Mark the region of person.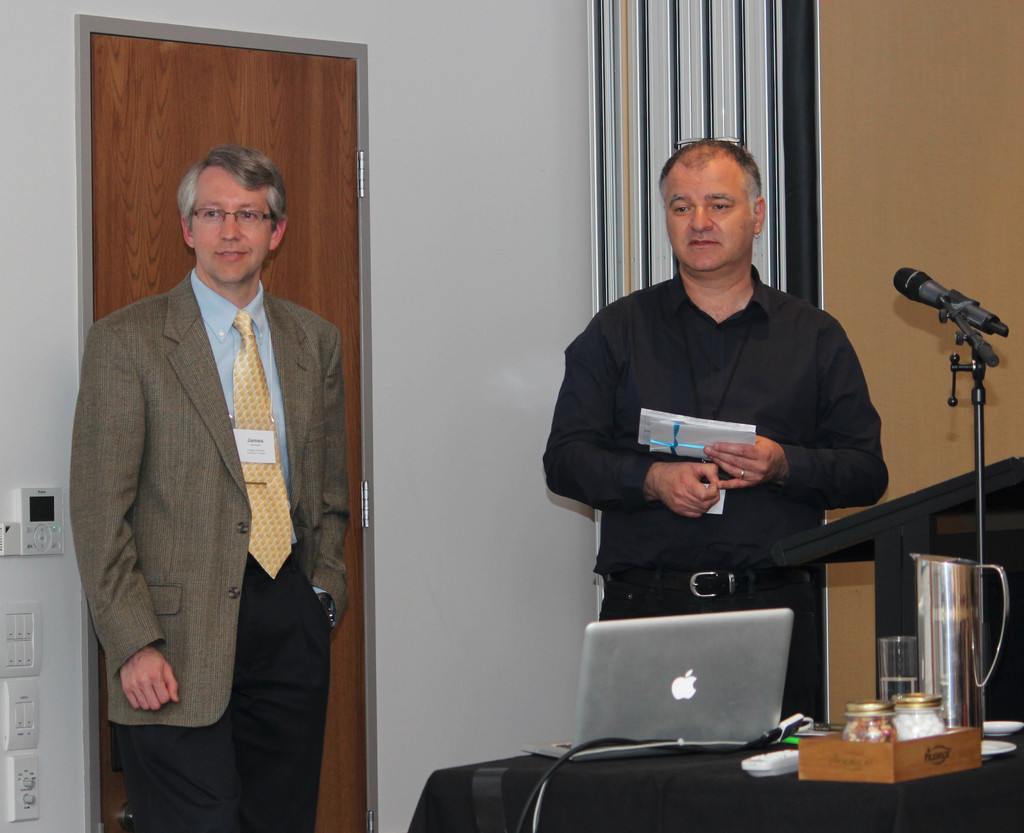
Region: x1=557 y1=137 x2=893 y2=709.
